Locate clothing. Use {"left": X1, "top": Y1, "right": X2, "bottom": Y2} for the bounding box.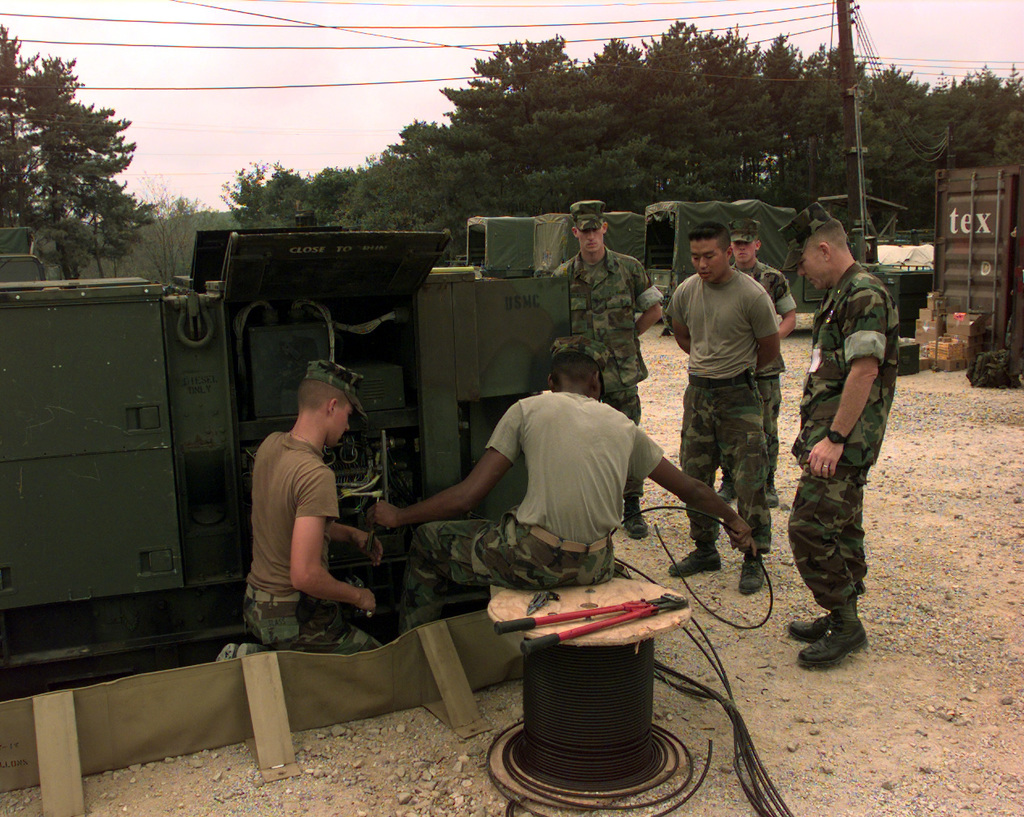
{"left": 662, "top": 264, "right": 777, "bottom": 373}.
